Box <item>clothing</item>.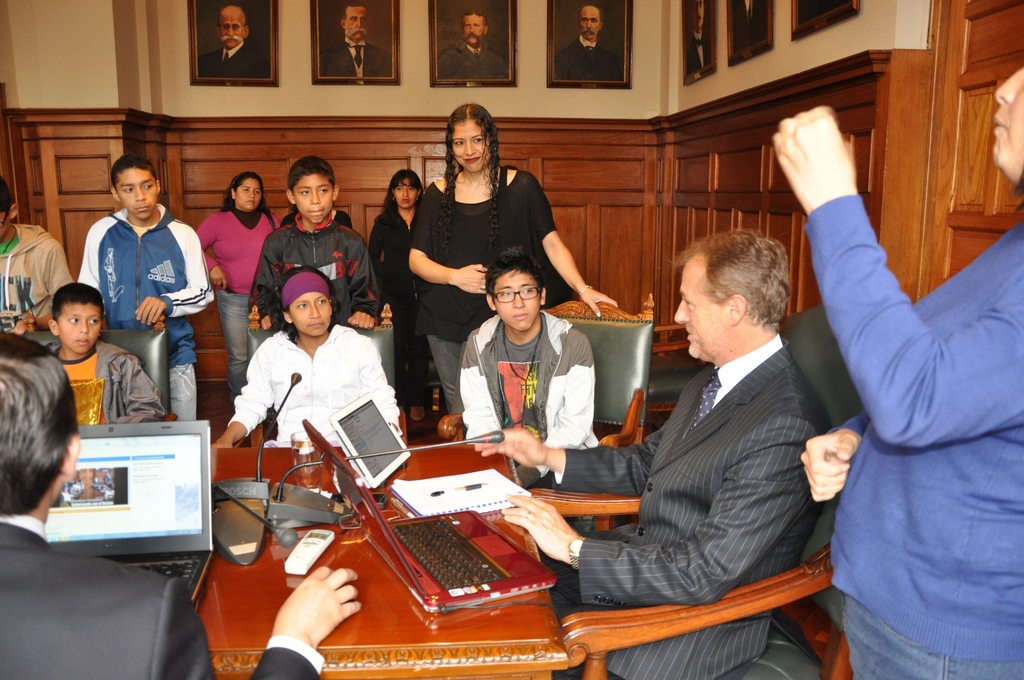
box(549, 346, 838, 679).
